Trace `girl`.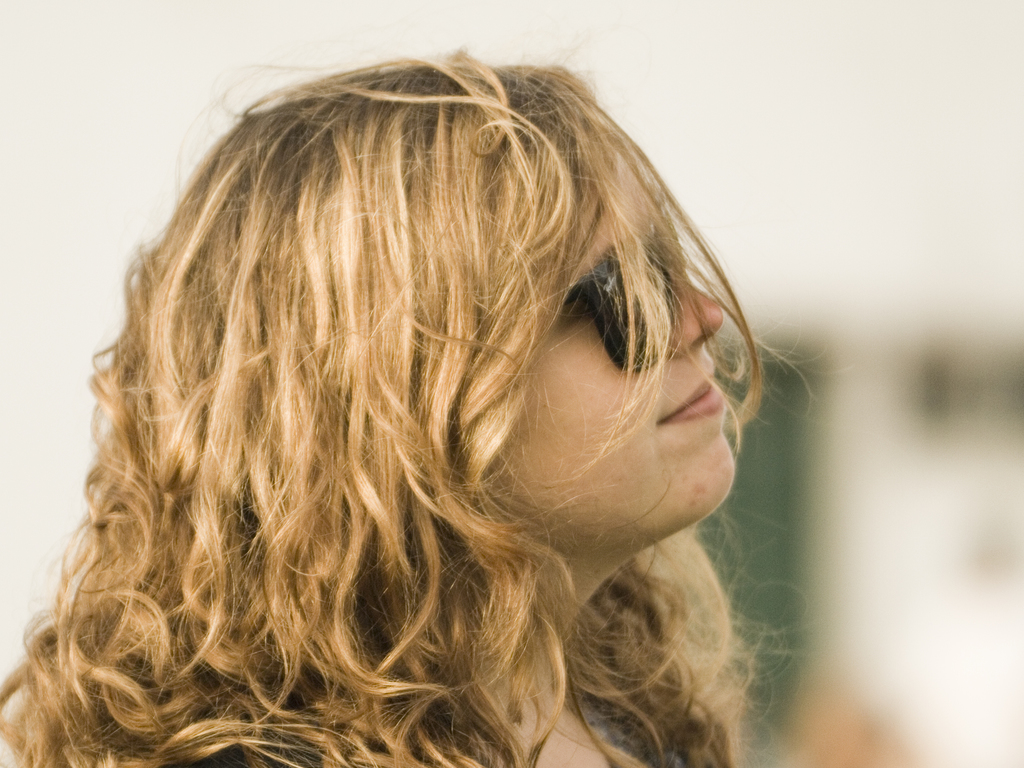
Traced to x1=0 y1=47 x2=795 y2=767.
